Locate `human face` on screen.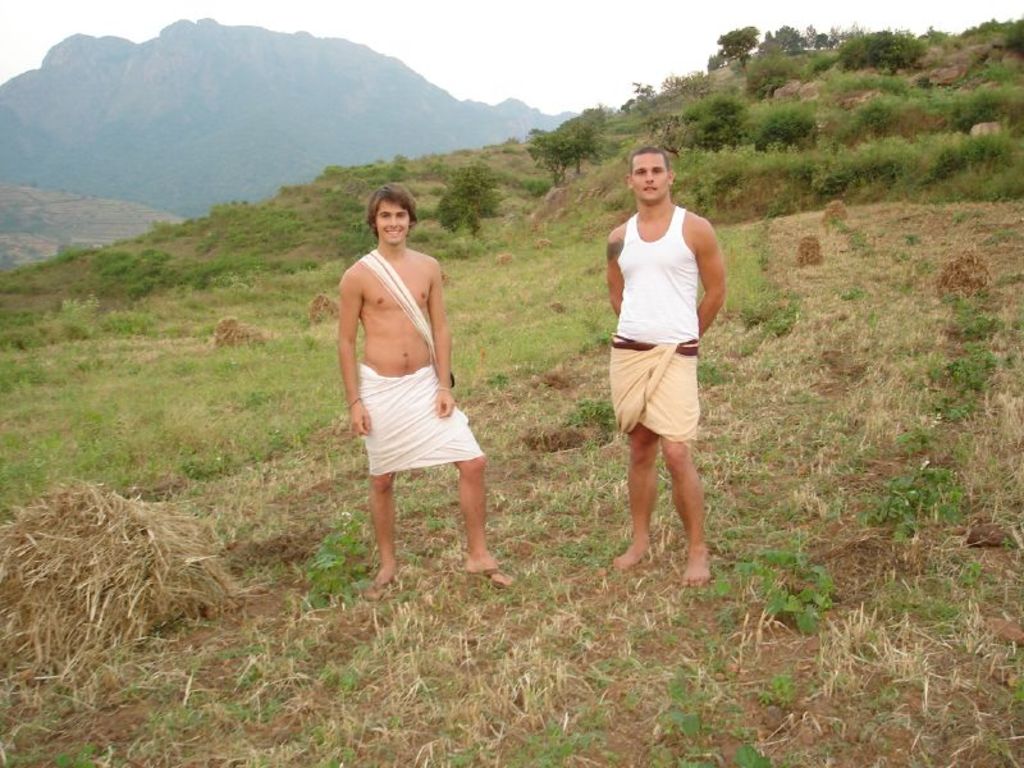
On screen at locate(375, 200, 411, 244).
